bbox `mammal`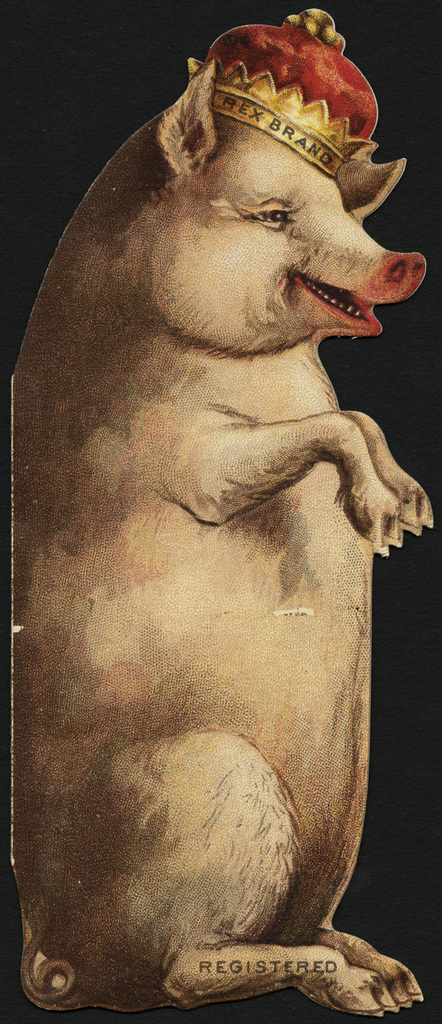
7/47/422/945
